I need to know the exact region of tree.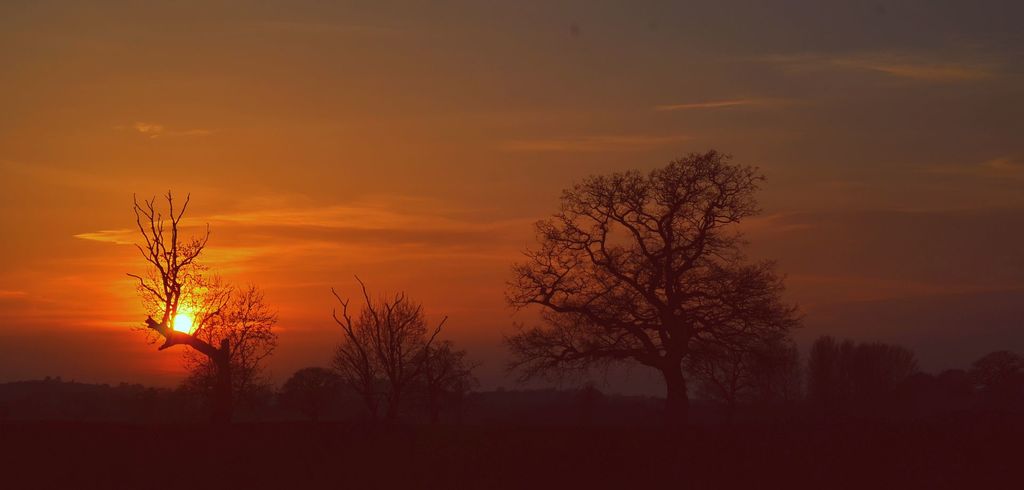
Region: x1=110, y1=181, x2=278, y2=452.
